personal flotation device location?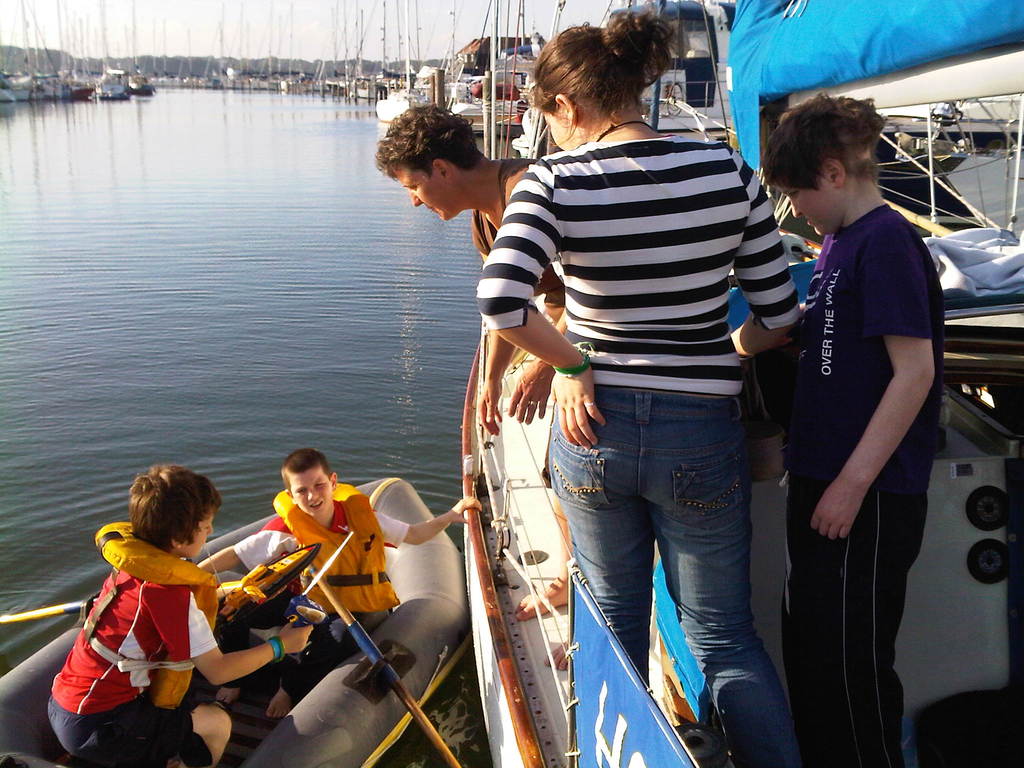
detection(266, 491, 403, 627)
